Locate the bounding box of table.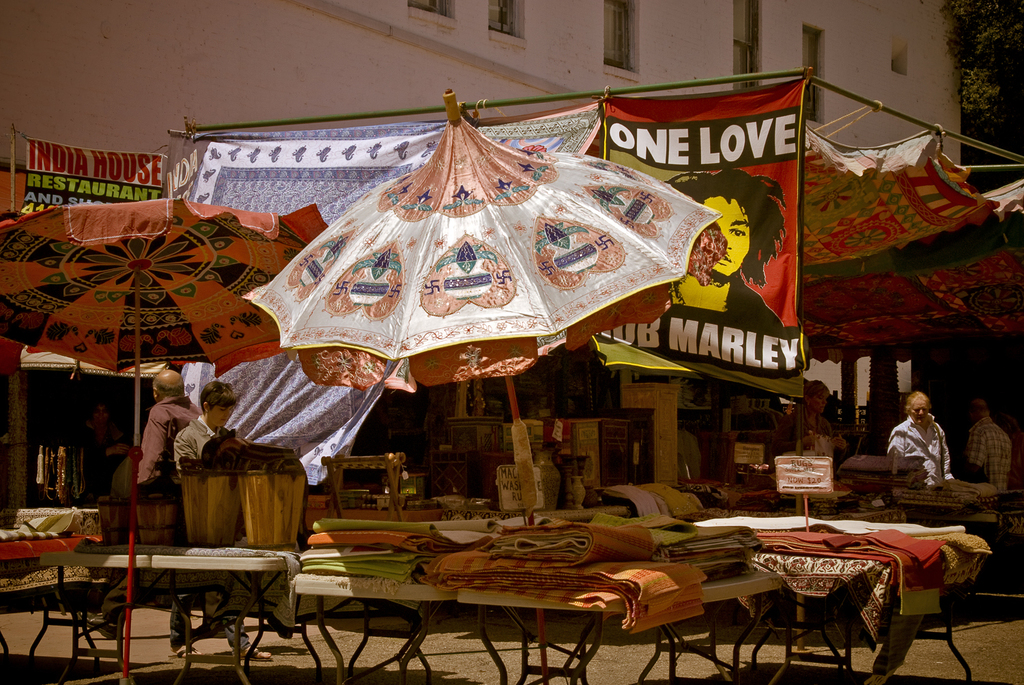
Bounding box: (x1=18, y1=538, x2=330, y2=662).
